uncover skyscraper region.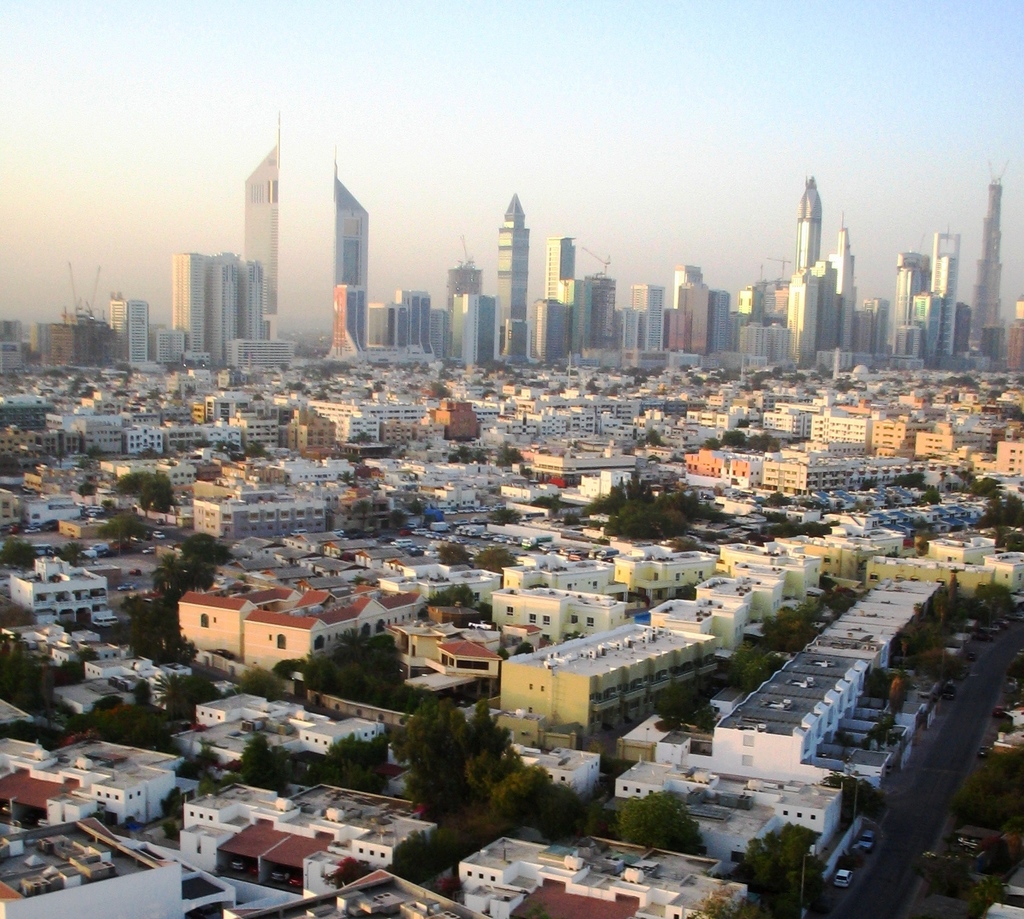
Uncovered: {"x1": 443, "y1": 230, "x2": 476, "y2": 337}.
